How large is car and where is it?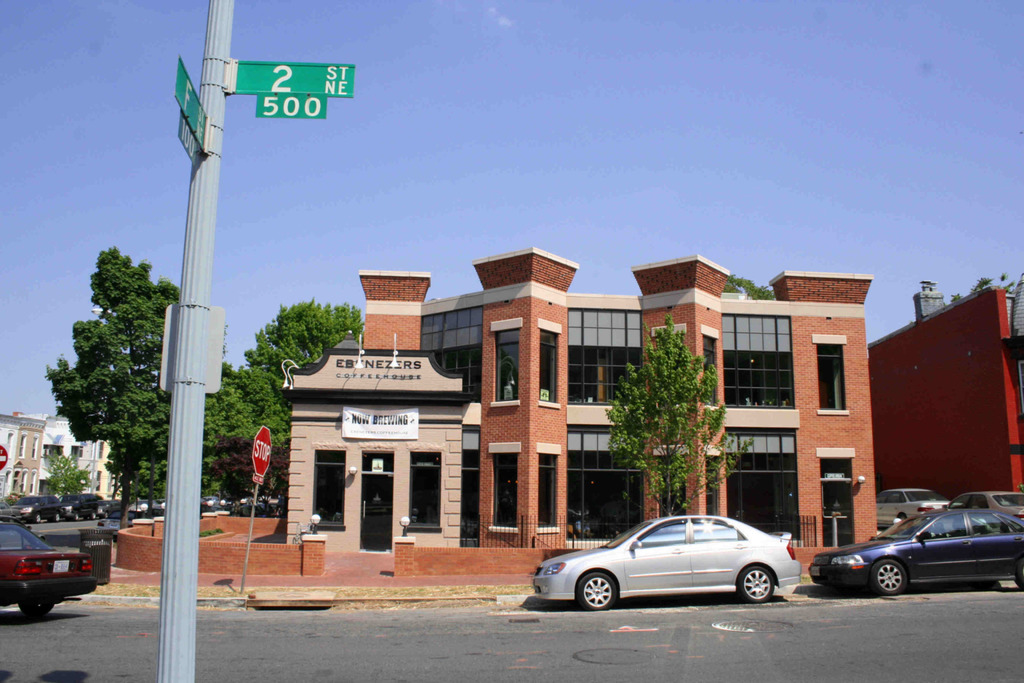
Bounding box: 806,506,1023,593.
